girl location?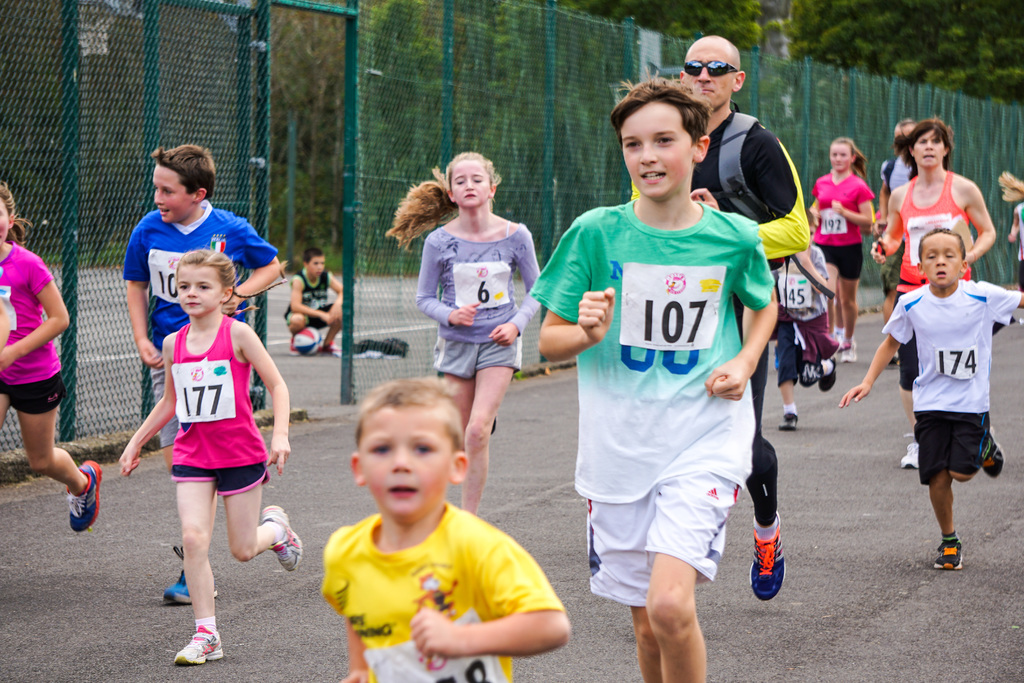
region(0, 178, 103, 535)
